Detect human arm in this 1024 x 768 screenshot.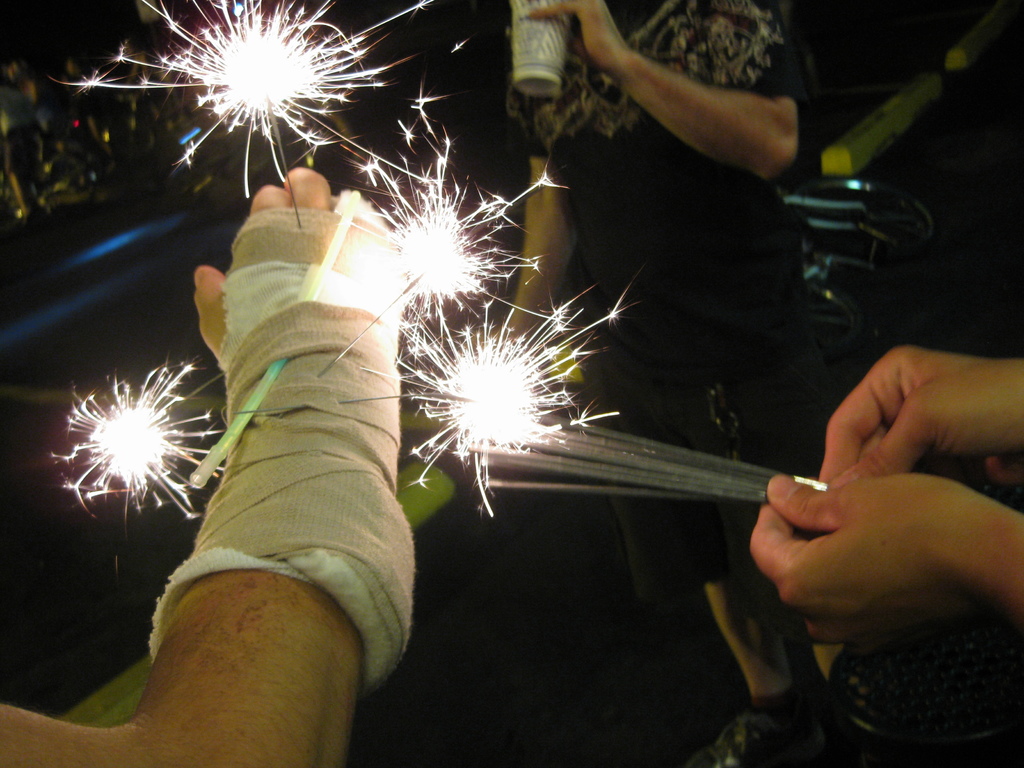
Detection: select_region(722, 463, 1017, 673).
